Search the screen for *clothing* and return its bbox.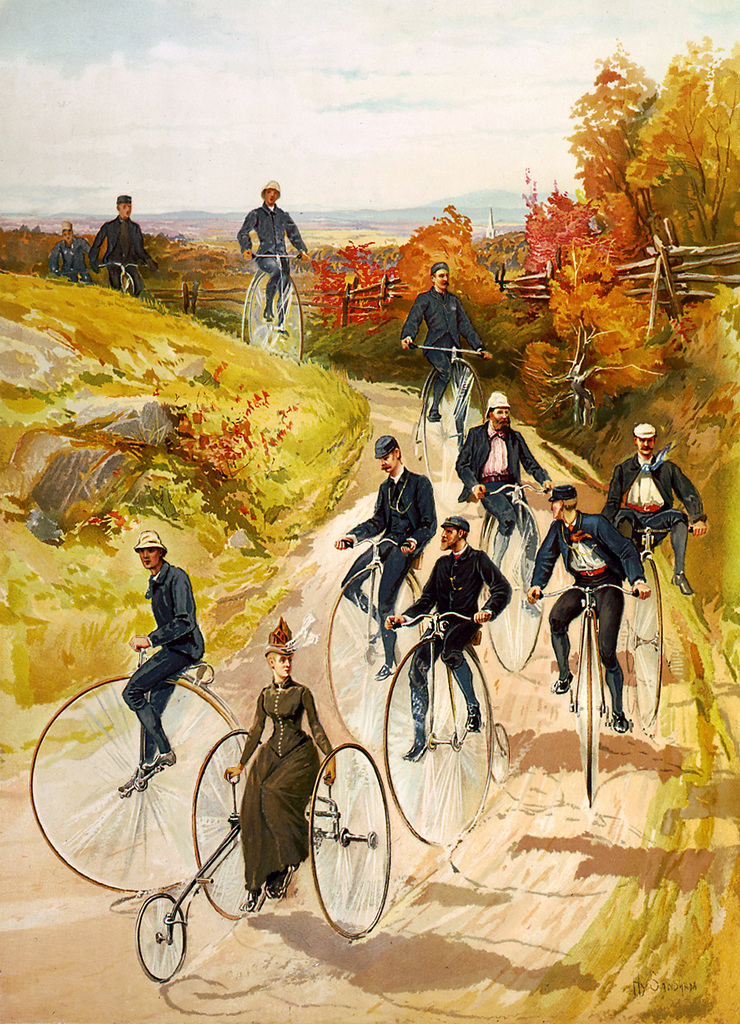
Found: left=86, top=213, right=160, bottom=300.
